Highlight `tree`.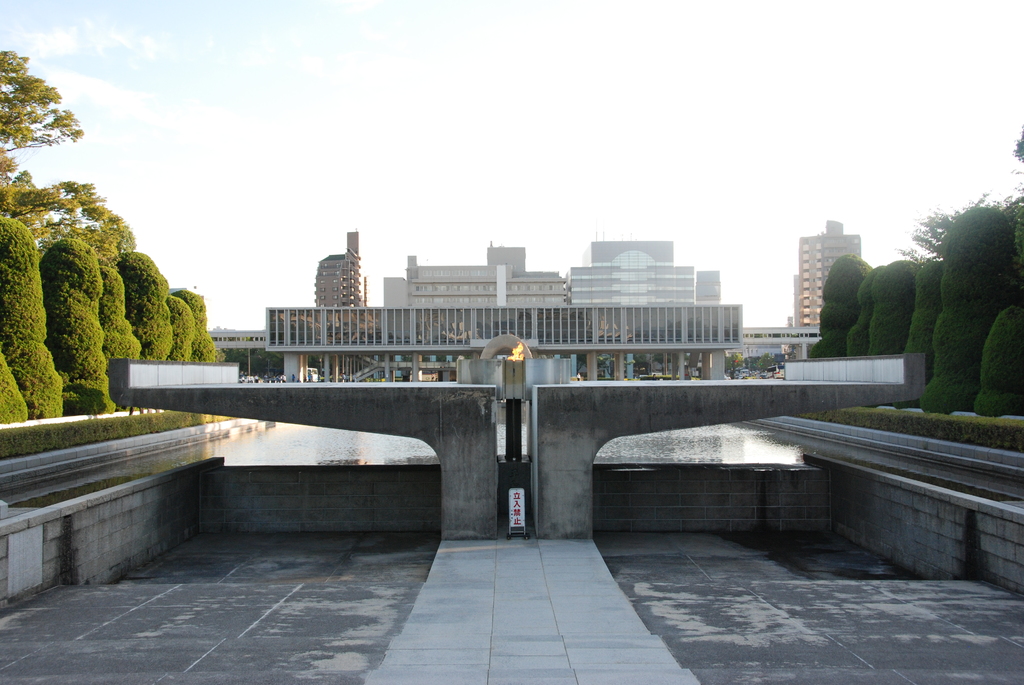
Highlighted region: select_region(889, 117, 1023, 255).
